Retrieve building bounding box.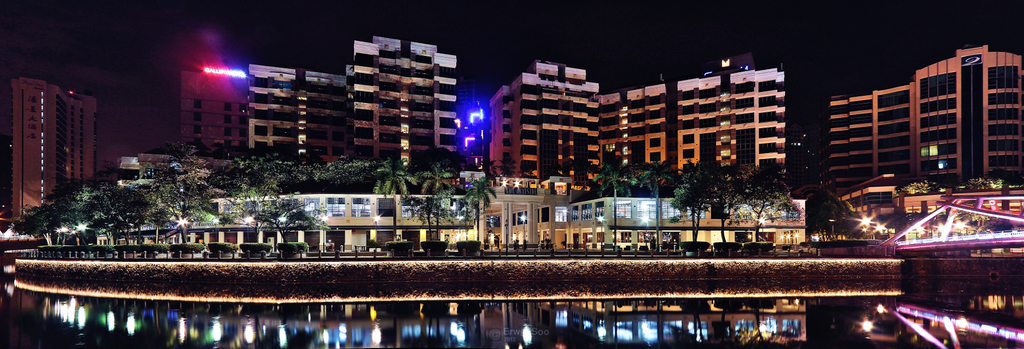
Bounding box: 546/55/817/174.
